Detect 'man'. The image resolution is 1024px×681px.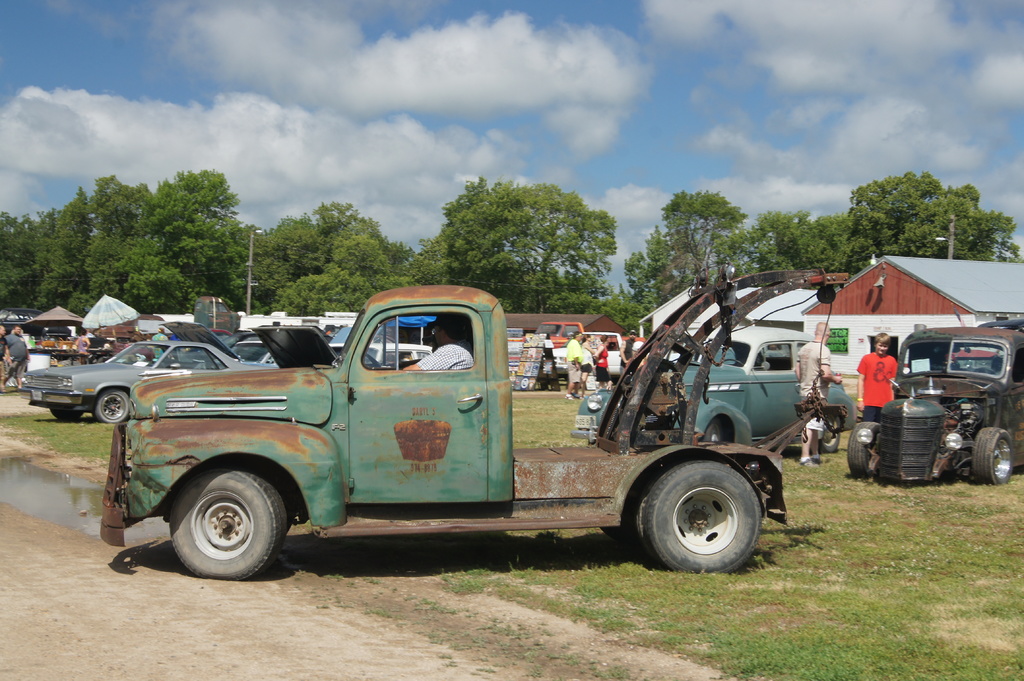
{"left": 621, "top": 328, "right": 638, "bottom": 376}.
